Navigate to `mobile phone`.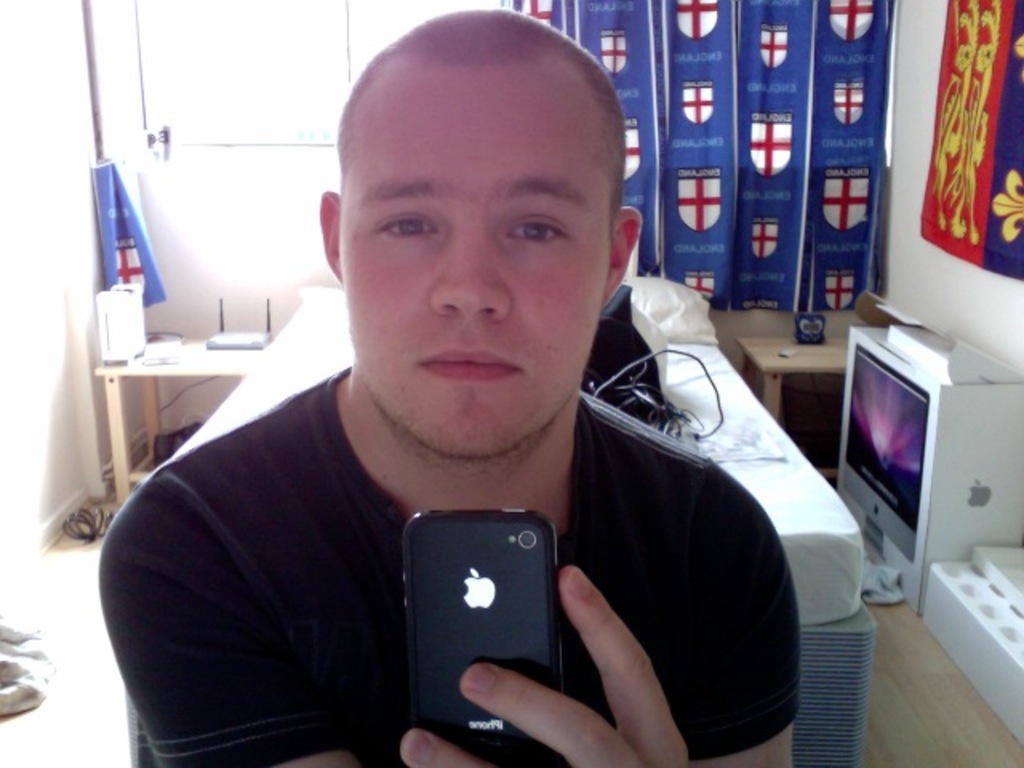
Navigation target: l=398, t=504, r=573, b=766.
